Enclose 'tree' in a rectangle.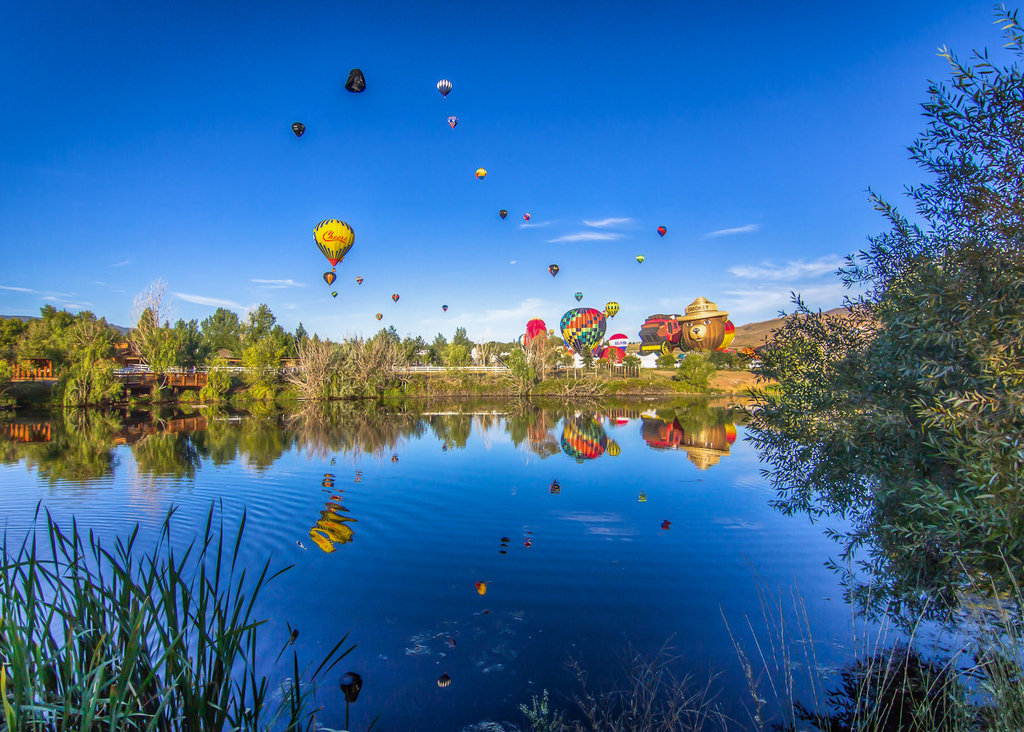
bbox=(774, 54, 1011, 704).
